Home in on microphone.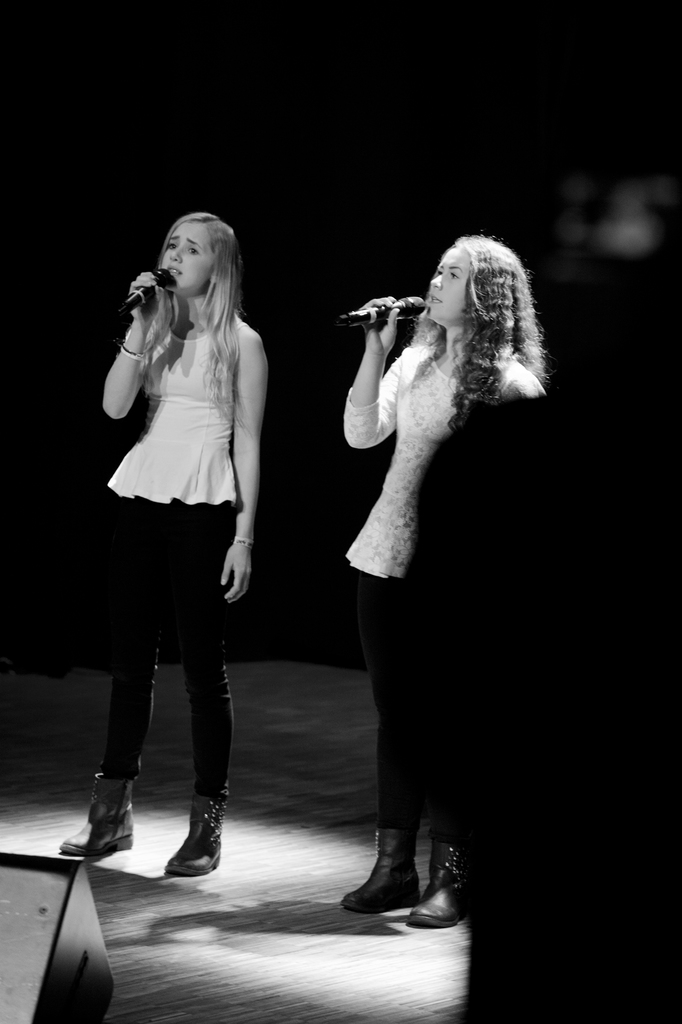
Homed in at BBox(118, 271, 171, 314).
